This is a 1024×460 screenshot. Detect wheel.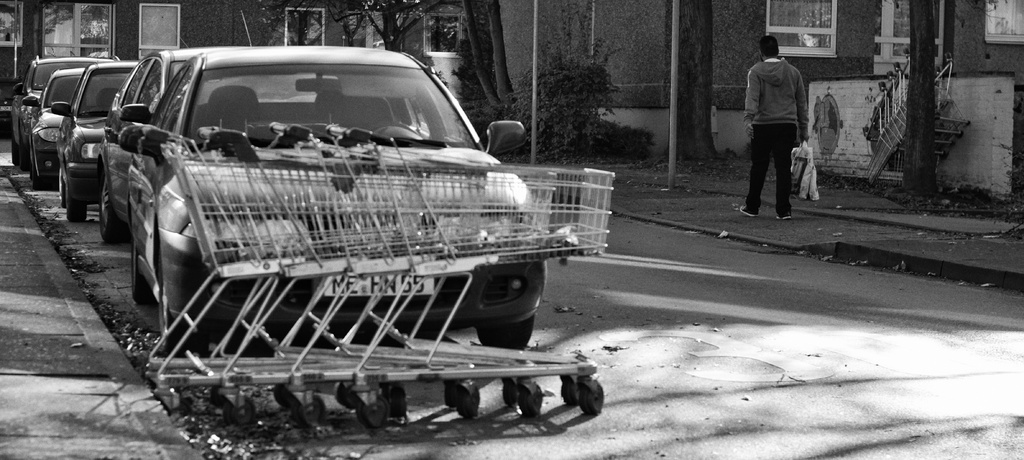
BBox(384, 390, 404, 418).
